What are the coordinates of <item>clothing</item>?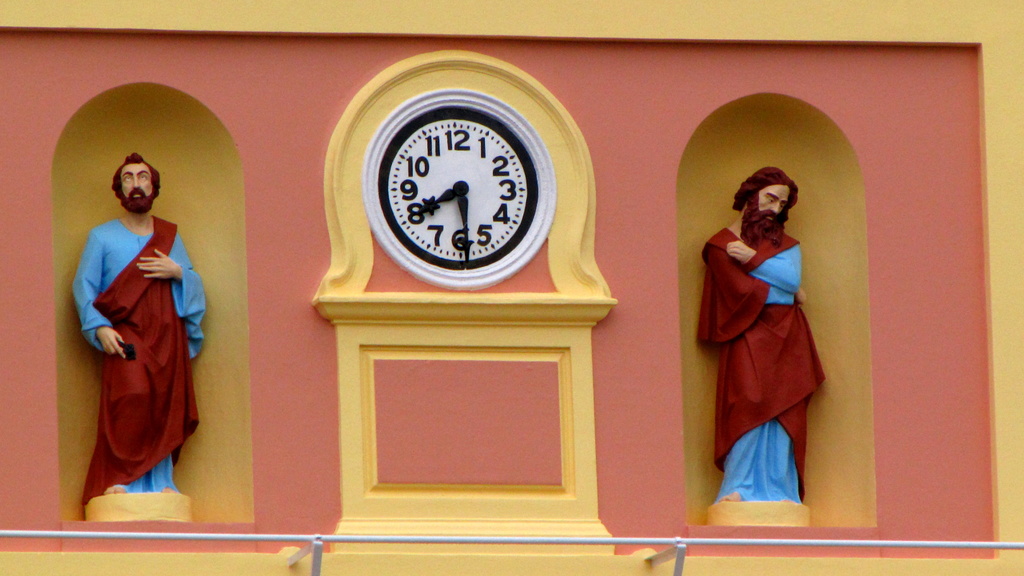
<region>685, 228, 849, 515</region>.
